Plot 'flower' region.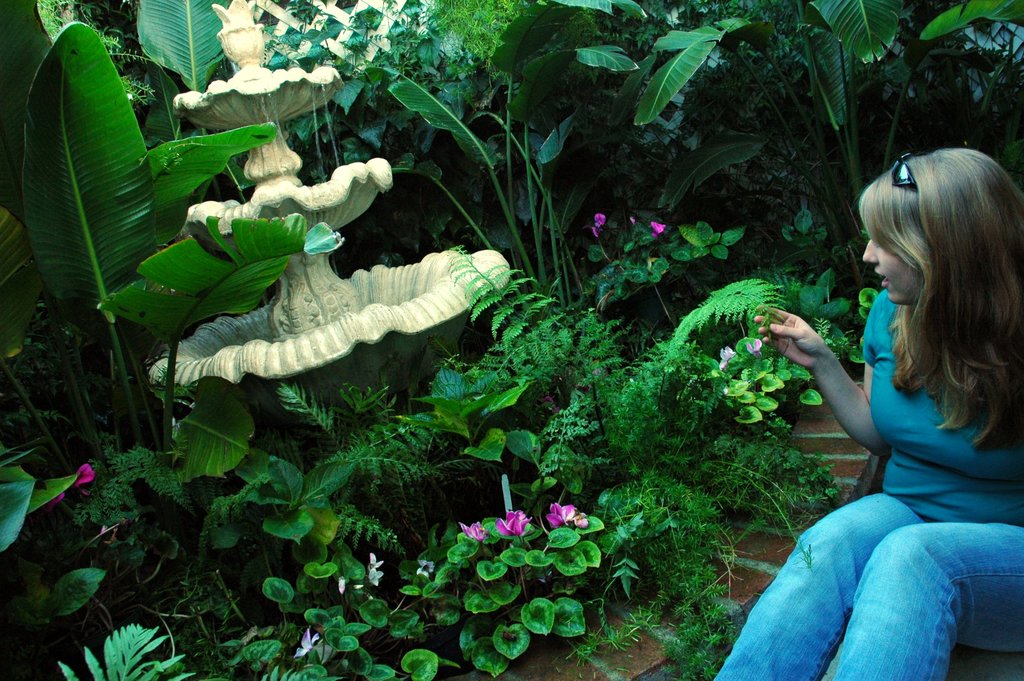
Plotted at rect(295, 625, 319, 659).
